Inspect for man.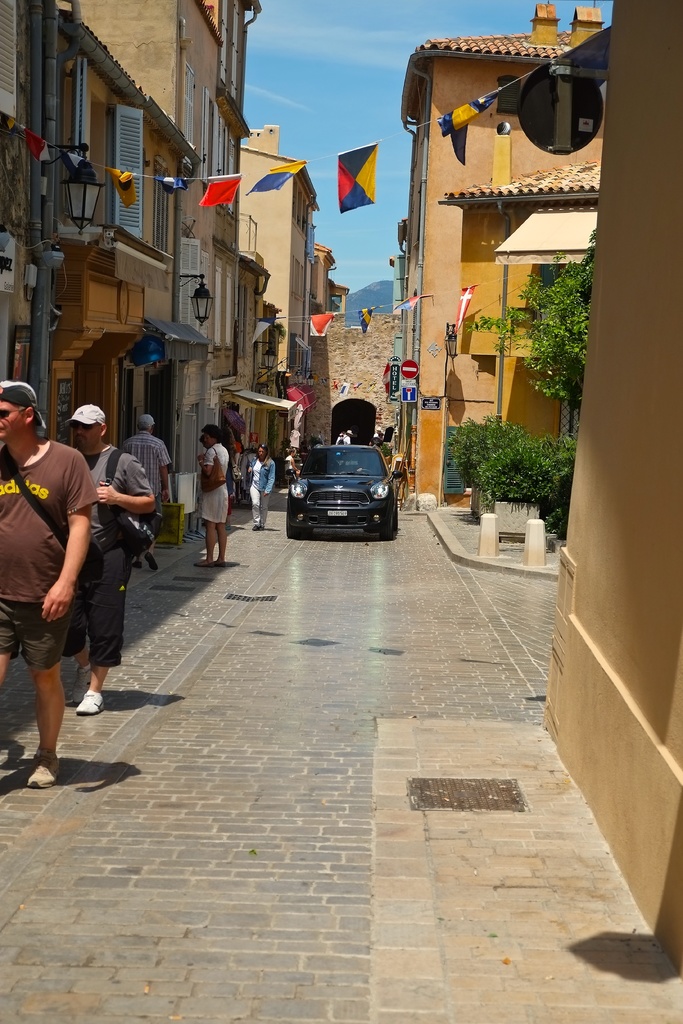
Inspection: <region>197, 428, 230, 557</region>.
